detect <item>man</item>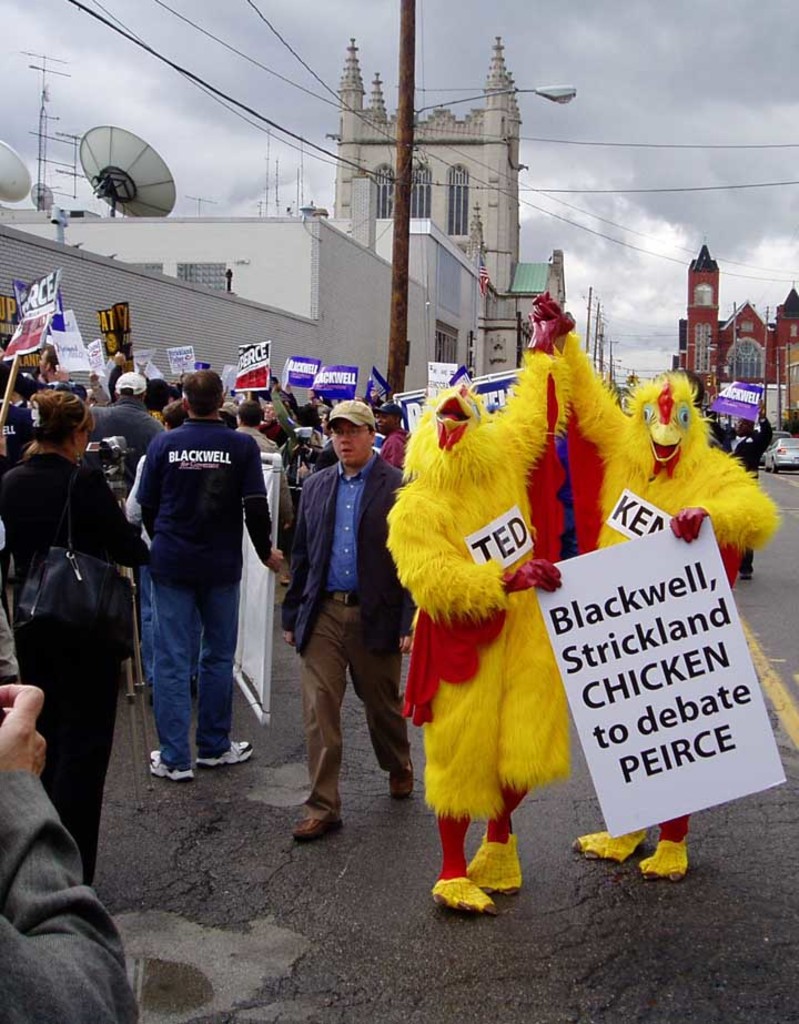
locate(122, 352, 282, 815)
